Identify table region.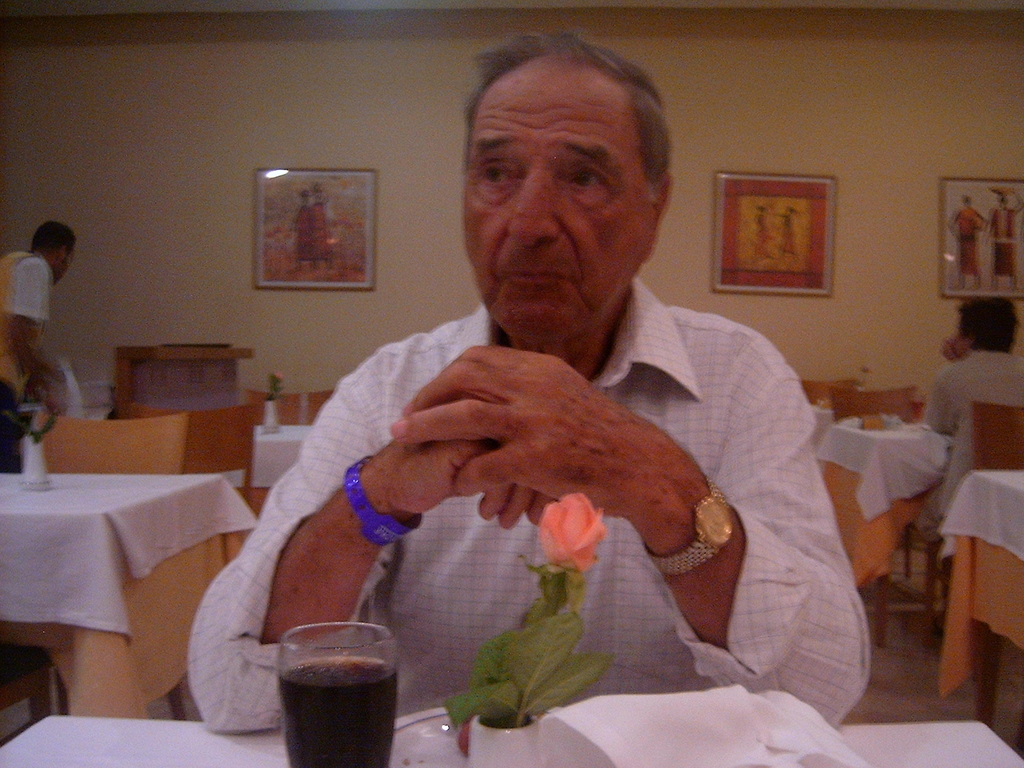
Region: detection(820, 419, 946, 643).
